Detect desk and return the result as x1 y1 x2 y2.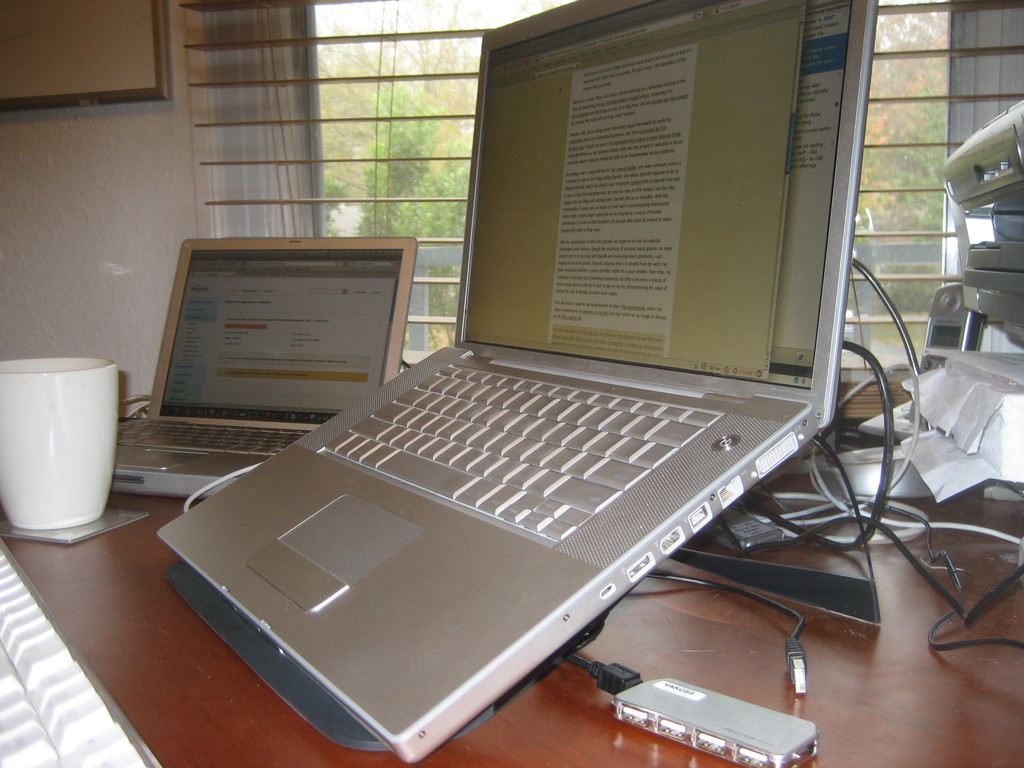
0 444 1023 767.
